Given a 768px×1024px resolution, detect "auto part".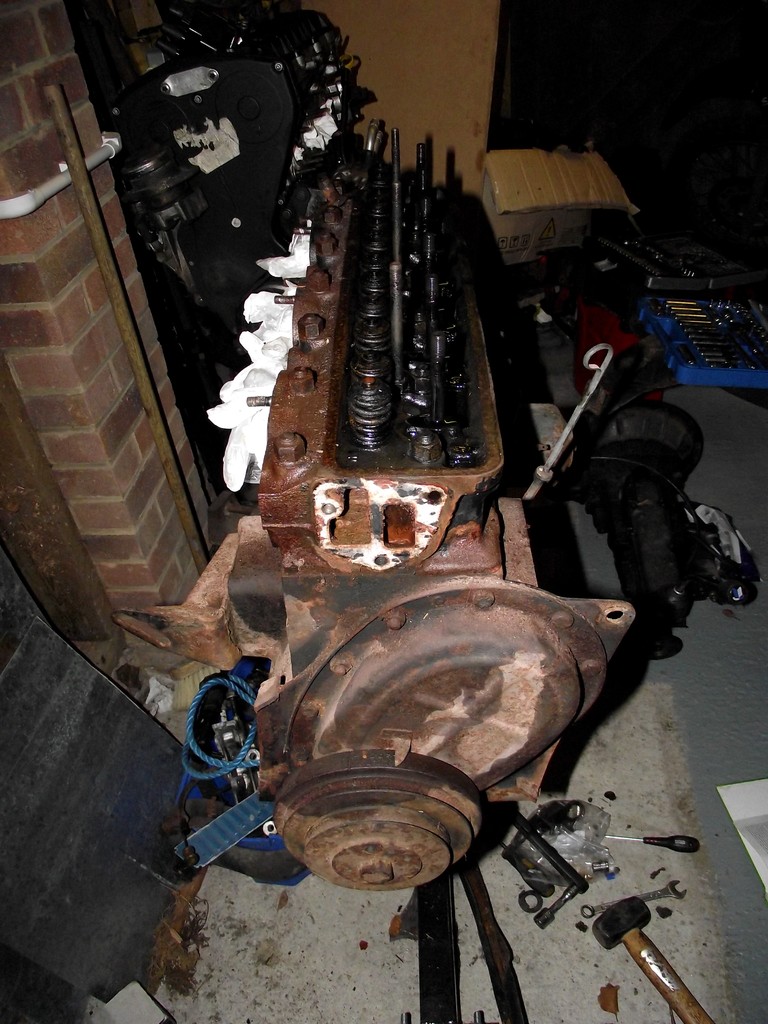
(x1=401, y1=872, x2=489, y2=1023).
